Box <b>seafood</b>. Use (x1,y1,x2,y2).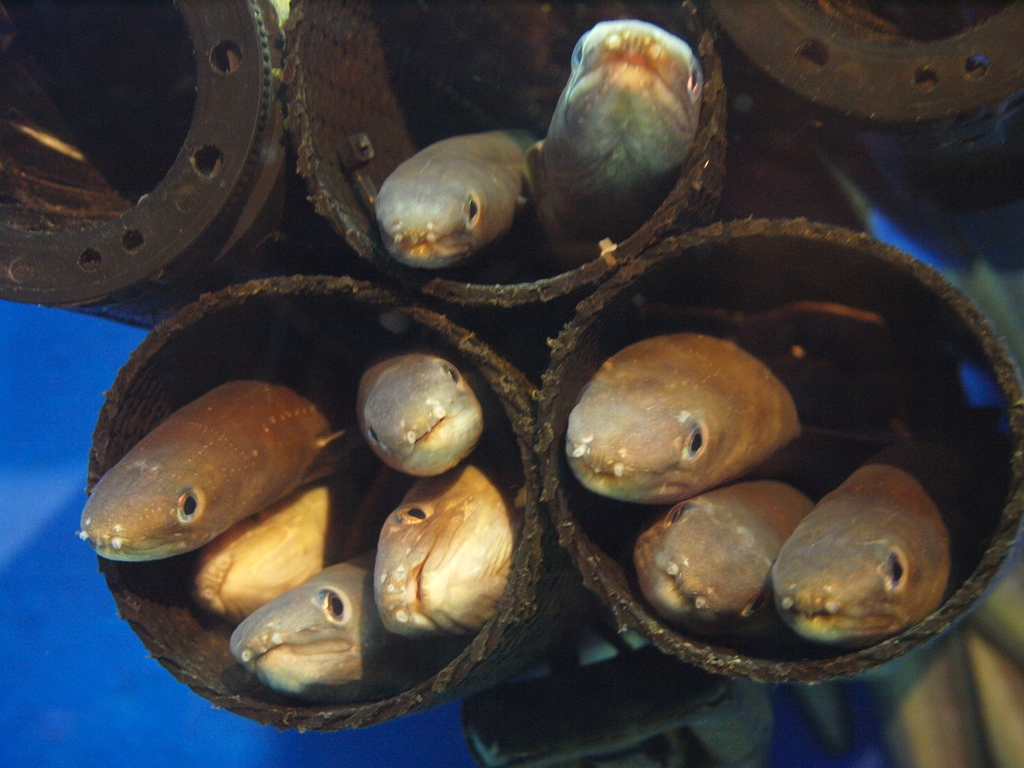
(361,127,527,274).
